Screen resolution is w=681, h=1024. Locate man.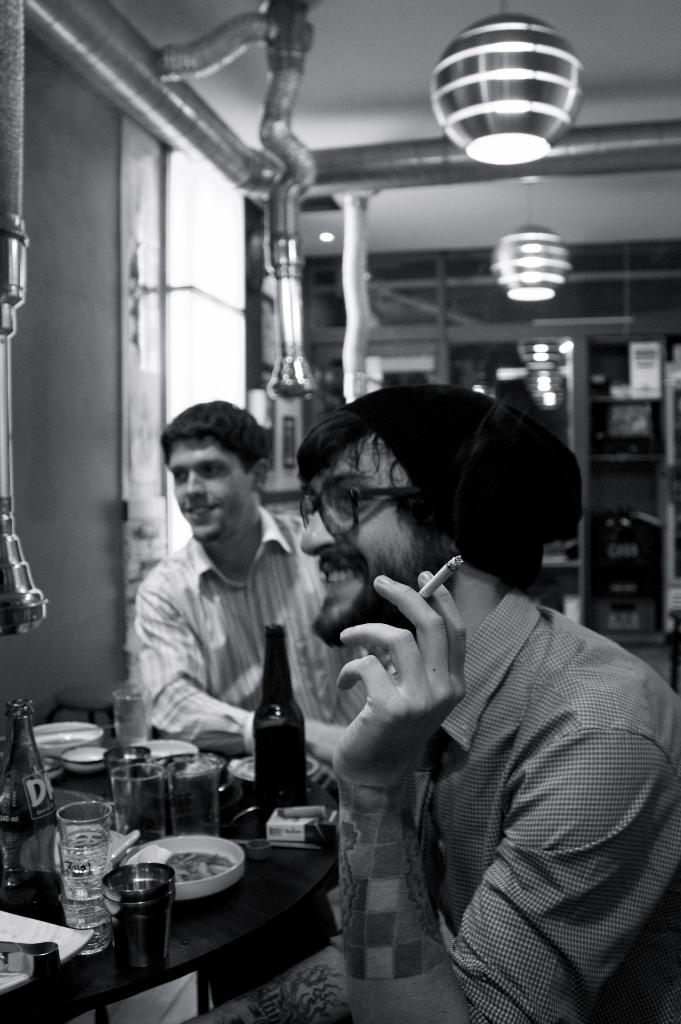
[x1=138, y1=405, x2=390, y2=1002].
